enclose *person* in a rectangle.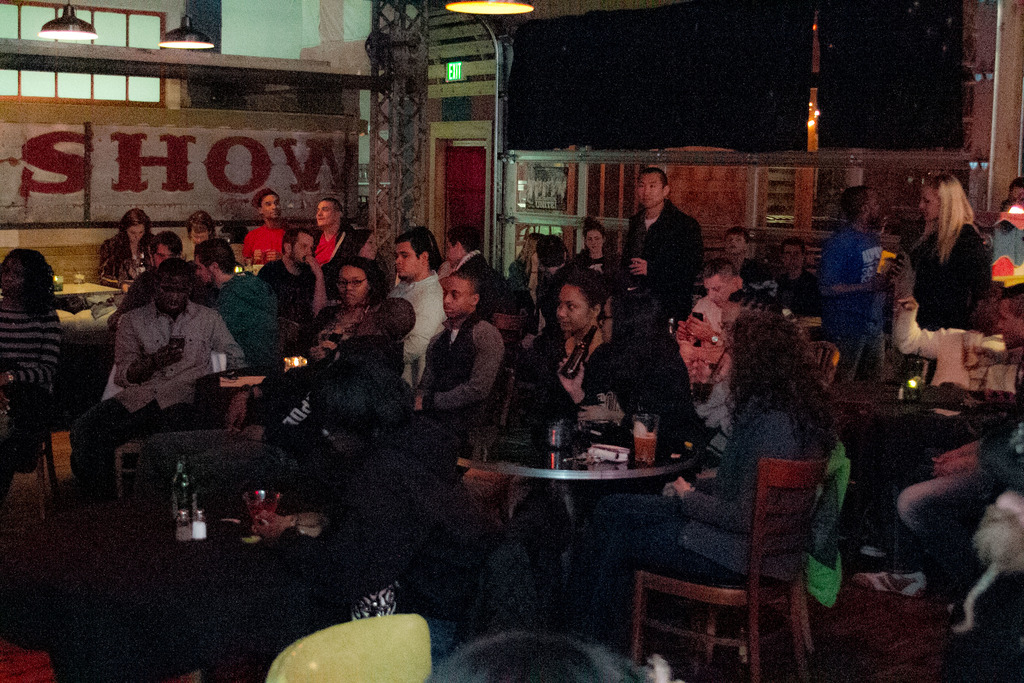
x1=96 y1=210 x2=160 y2=295.
